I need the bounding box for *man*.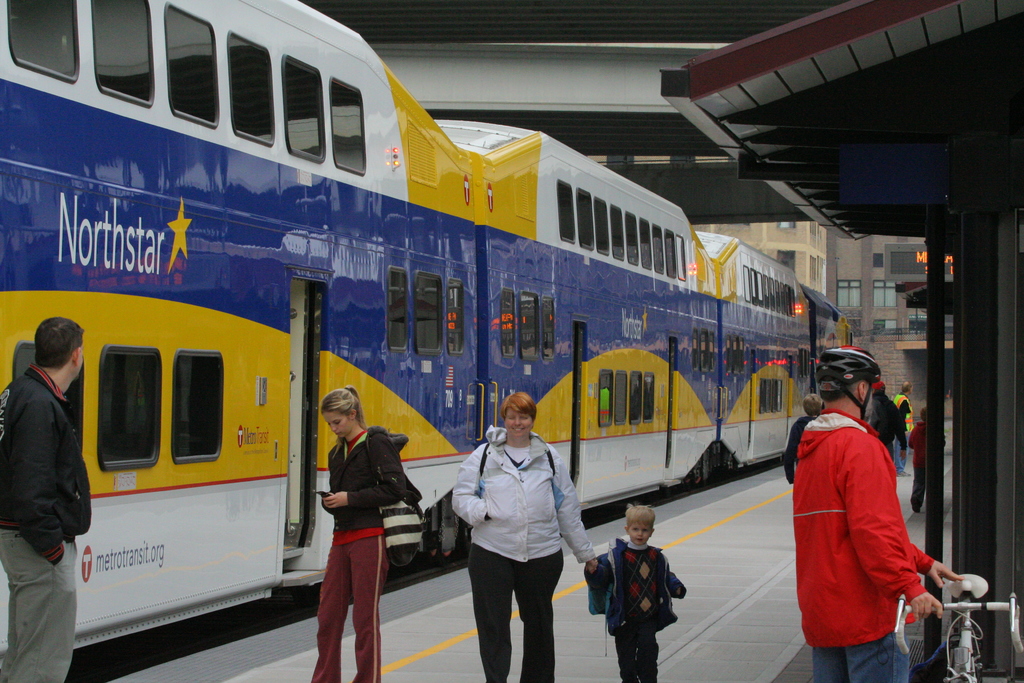
Here it is: select_region(858, 378, 911, 457).
